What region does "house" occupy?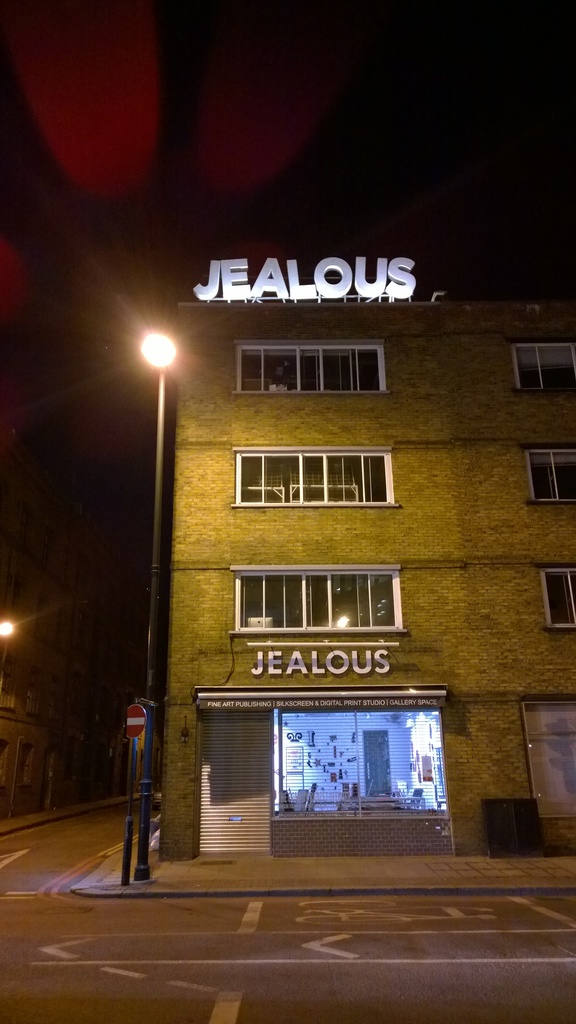
<box>120,239,575,889</box>.
